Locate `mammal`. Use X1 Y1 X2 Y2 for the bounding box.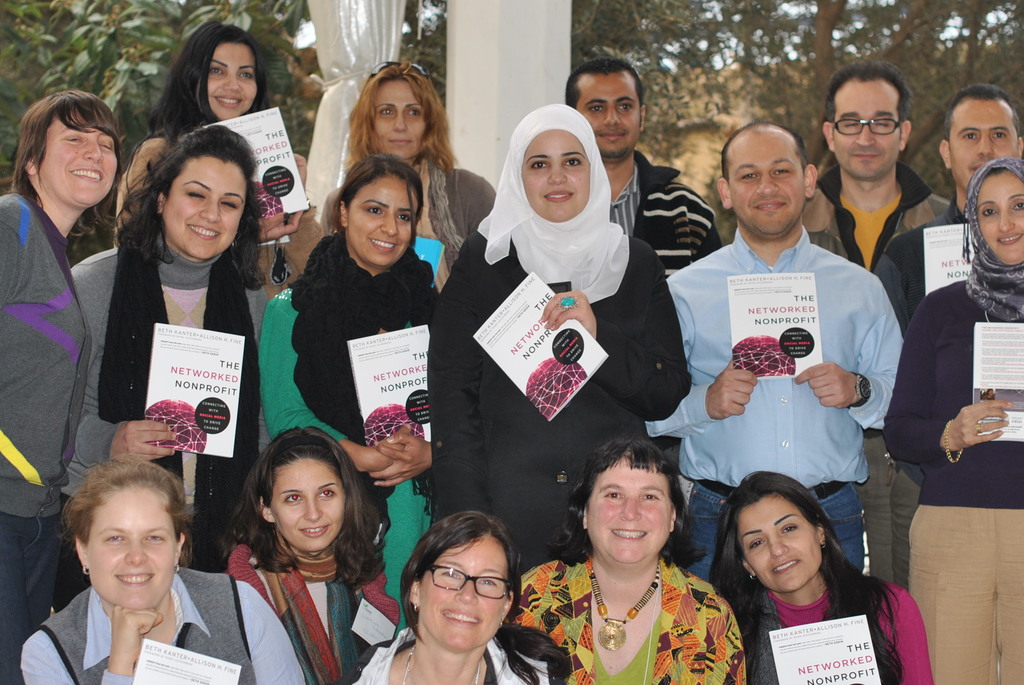
346 507 579 684.
